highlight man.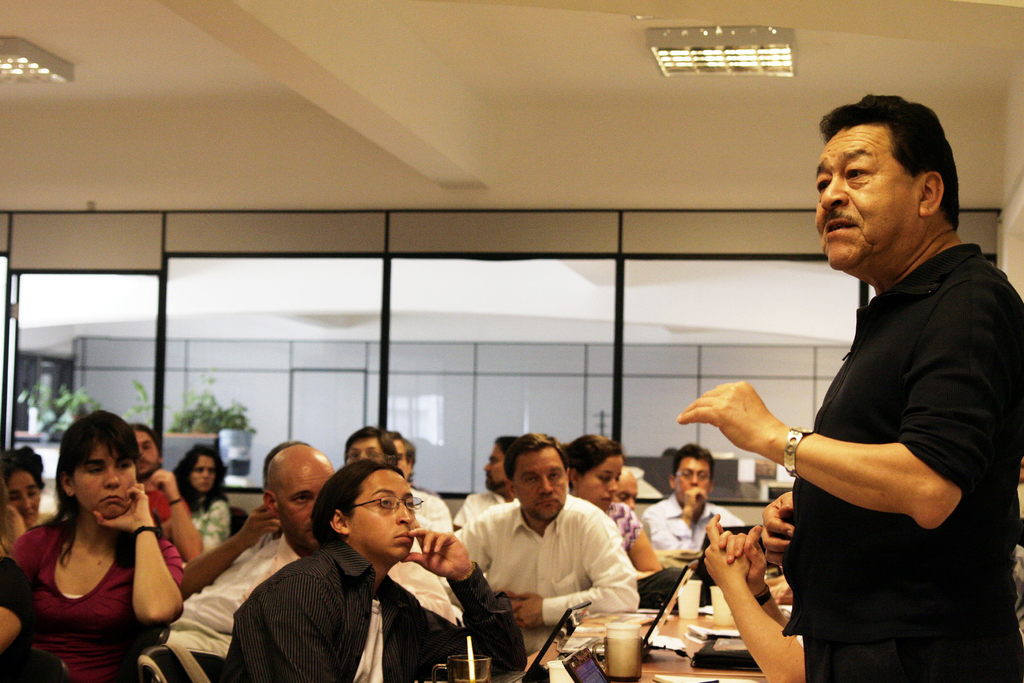
Highlighted region: <box>166,443,457,661</box>.
